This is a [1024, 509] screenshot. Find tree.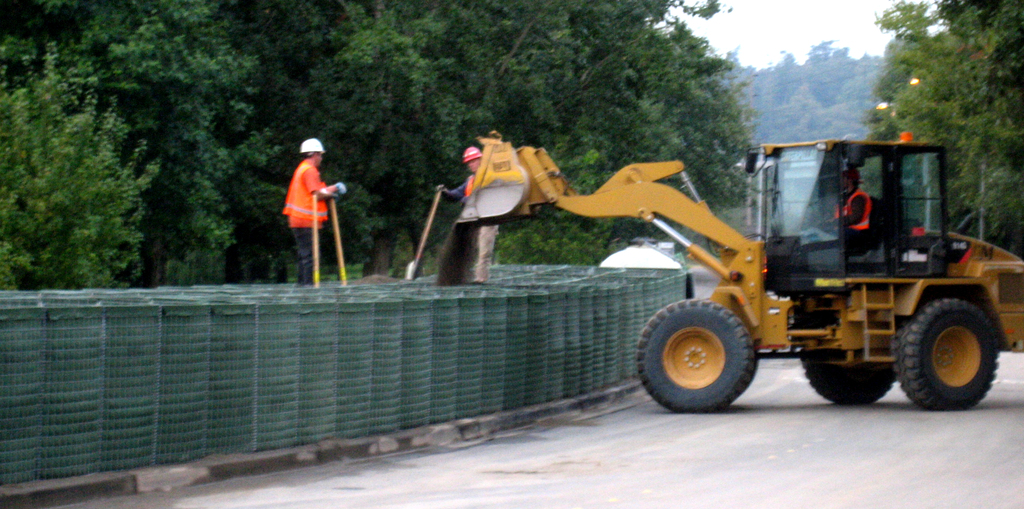
Bounding box: (left=0, top=12, right=172, bottom=292).
